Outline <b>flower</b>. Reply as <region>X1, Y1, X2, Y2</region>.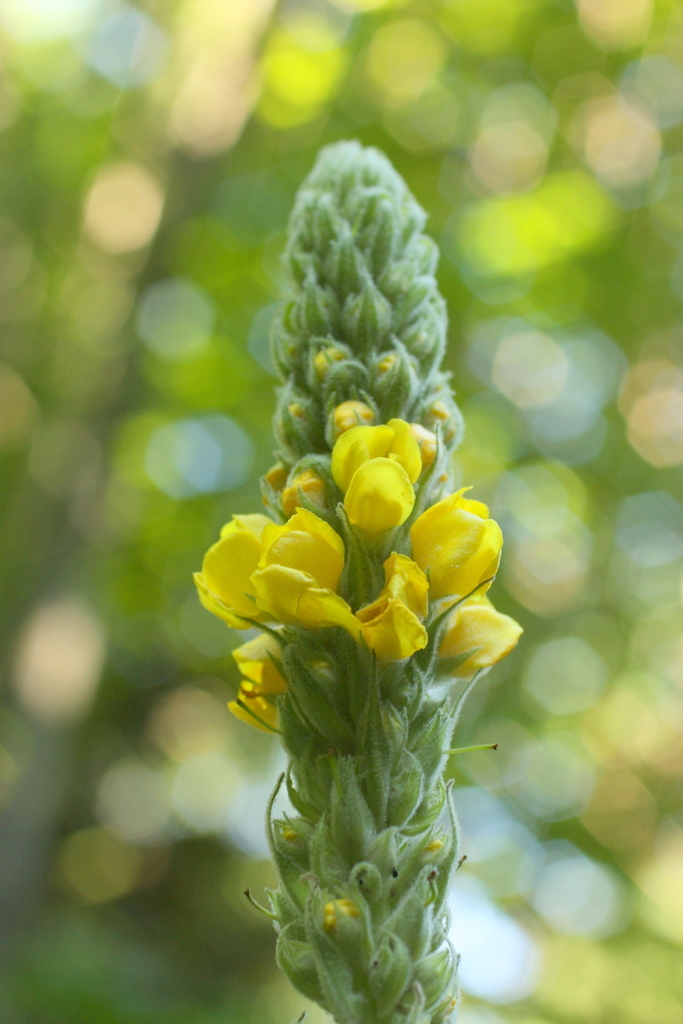
<region>273, 821, 307, 863</region>.
